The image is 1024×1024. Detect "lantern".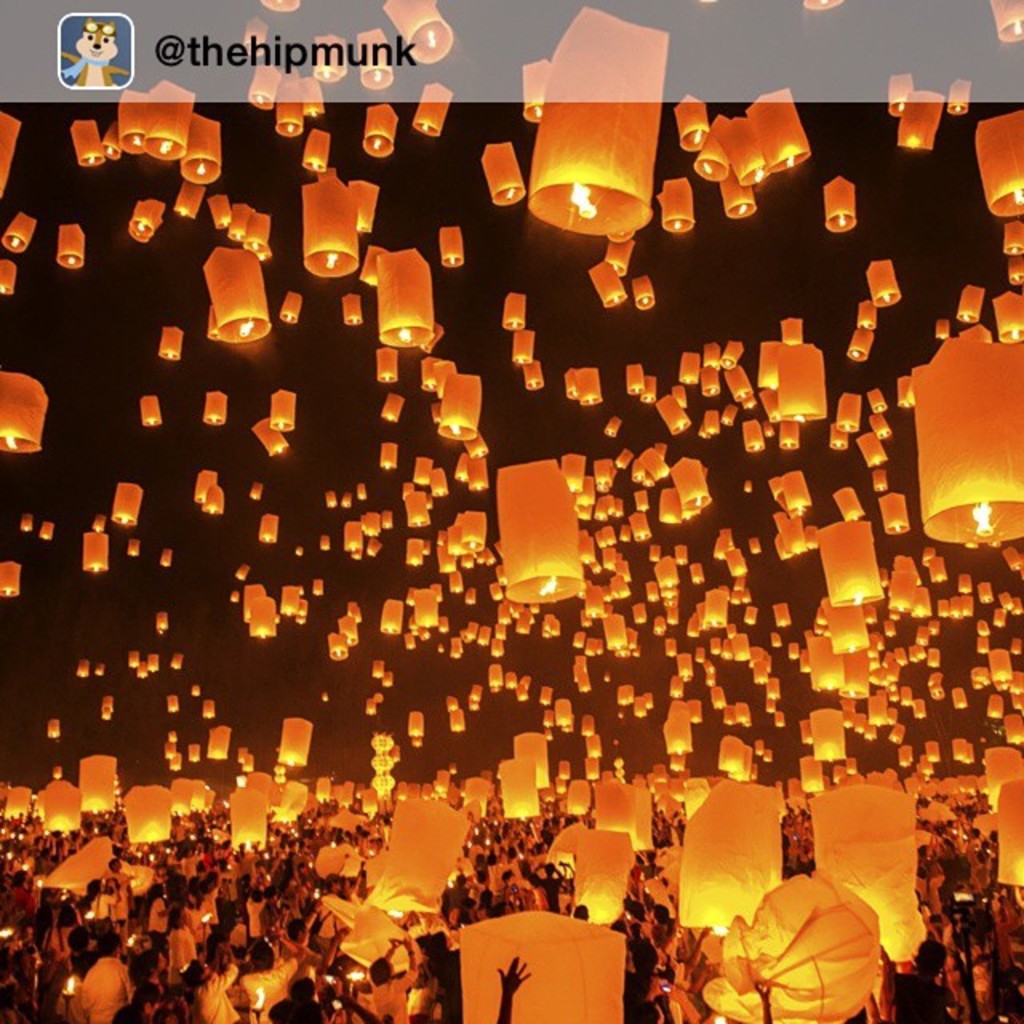
Detection: (379,603,403,630).
